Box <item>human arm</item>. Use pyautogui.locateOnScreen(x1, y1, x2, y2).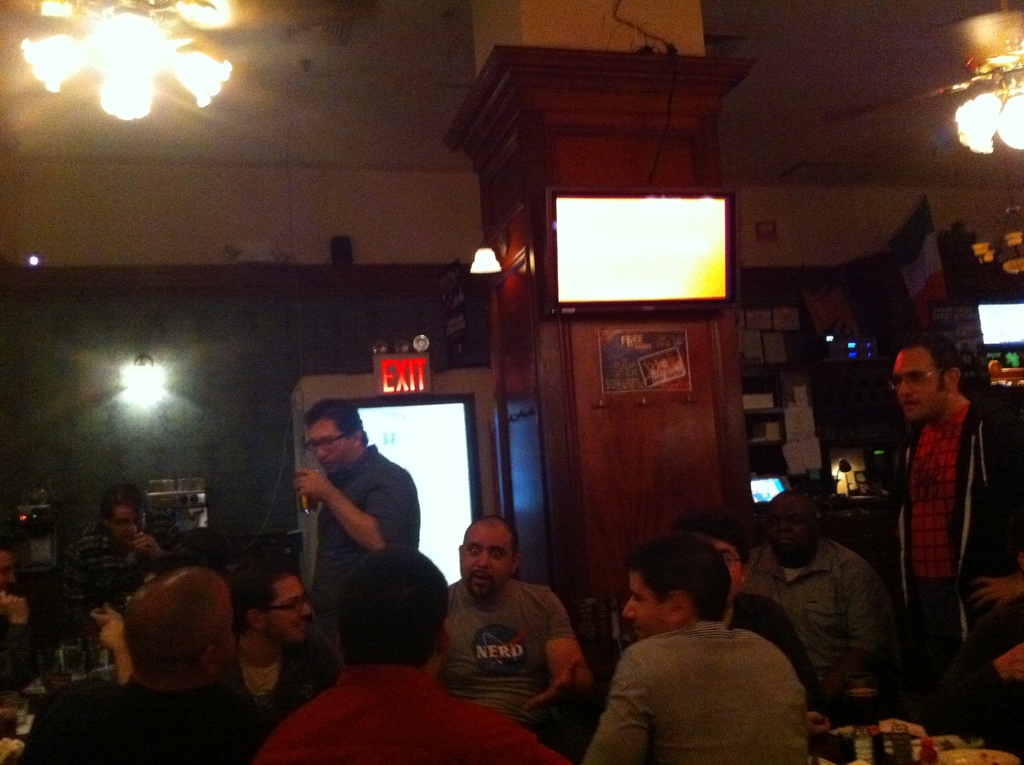
pyautogui.locateOnScreen(289, 476, 390, 583).
